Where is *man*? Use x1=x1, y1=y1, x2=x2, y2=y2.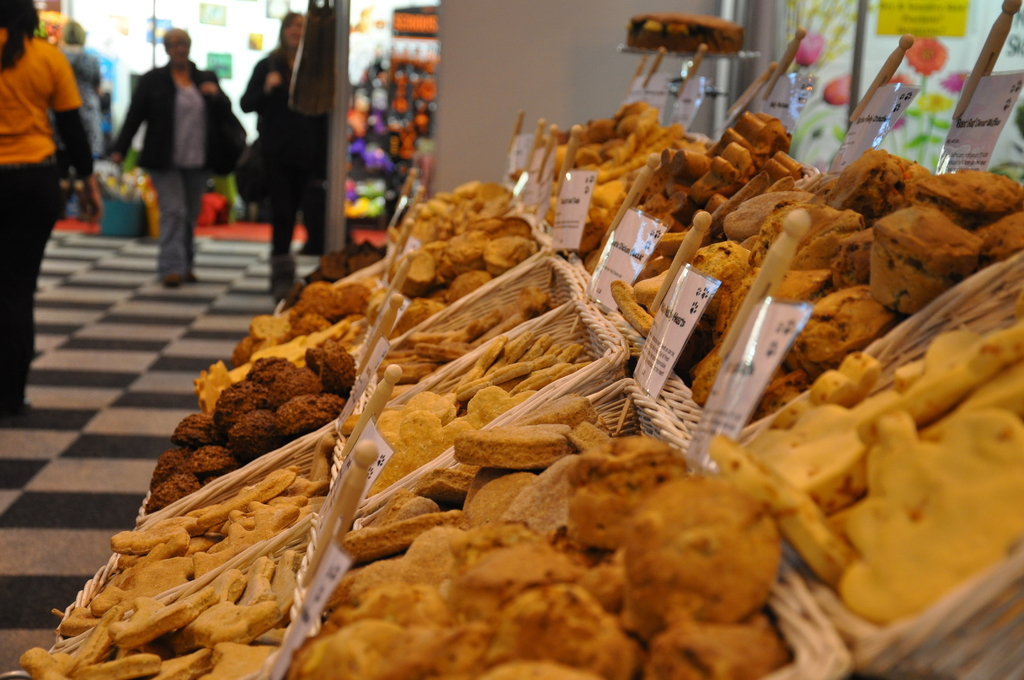
x1=106, y1=37, x2=221, y2=264.
